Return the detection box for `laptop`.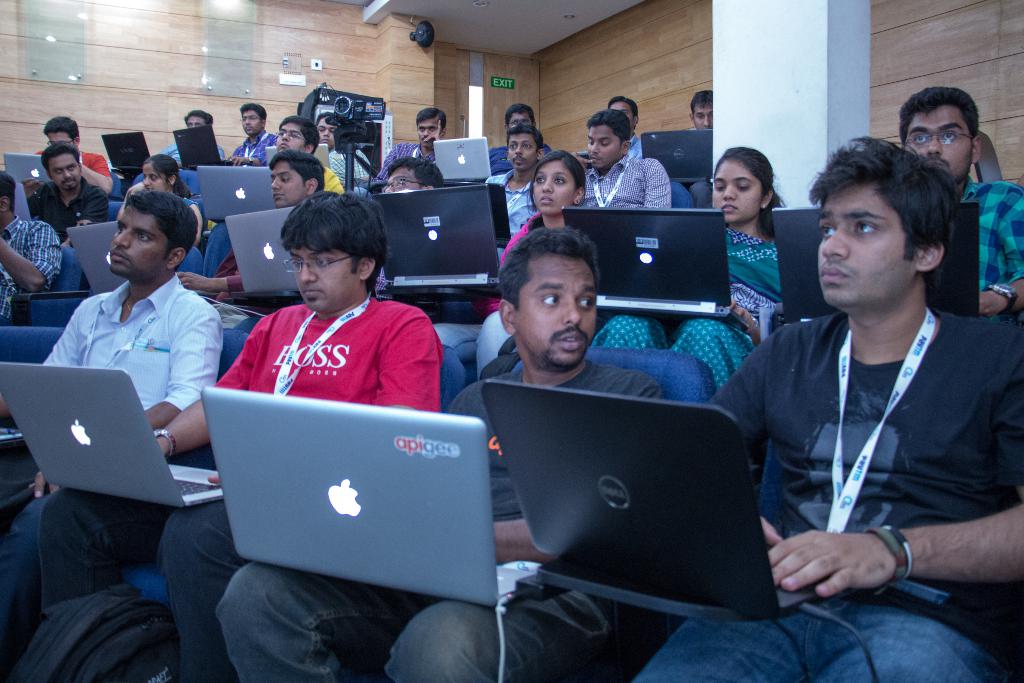
bbox=[370, 190, 503, 286].
